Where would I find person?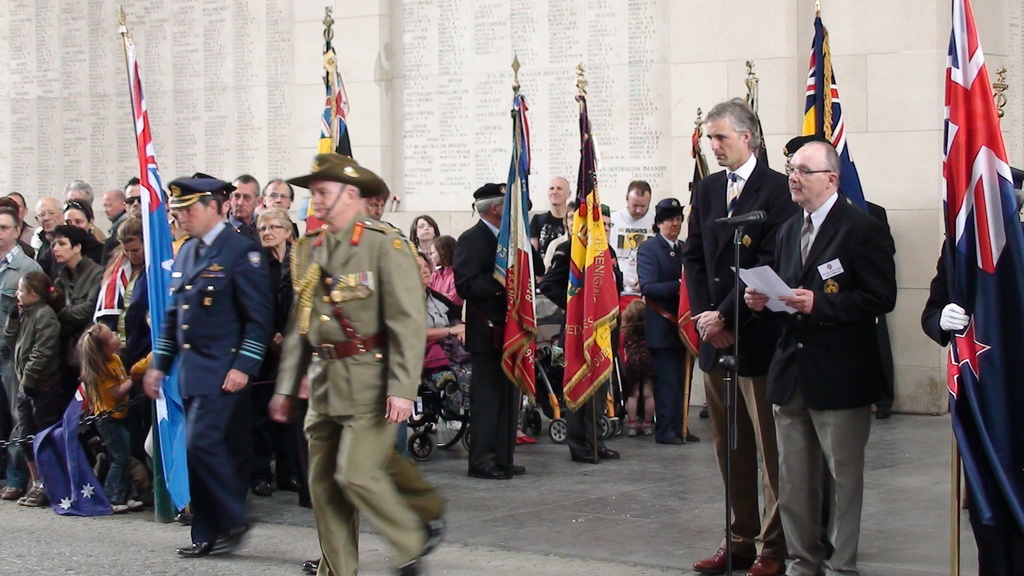
At locate(617, 189, 691, 450).
